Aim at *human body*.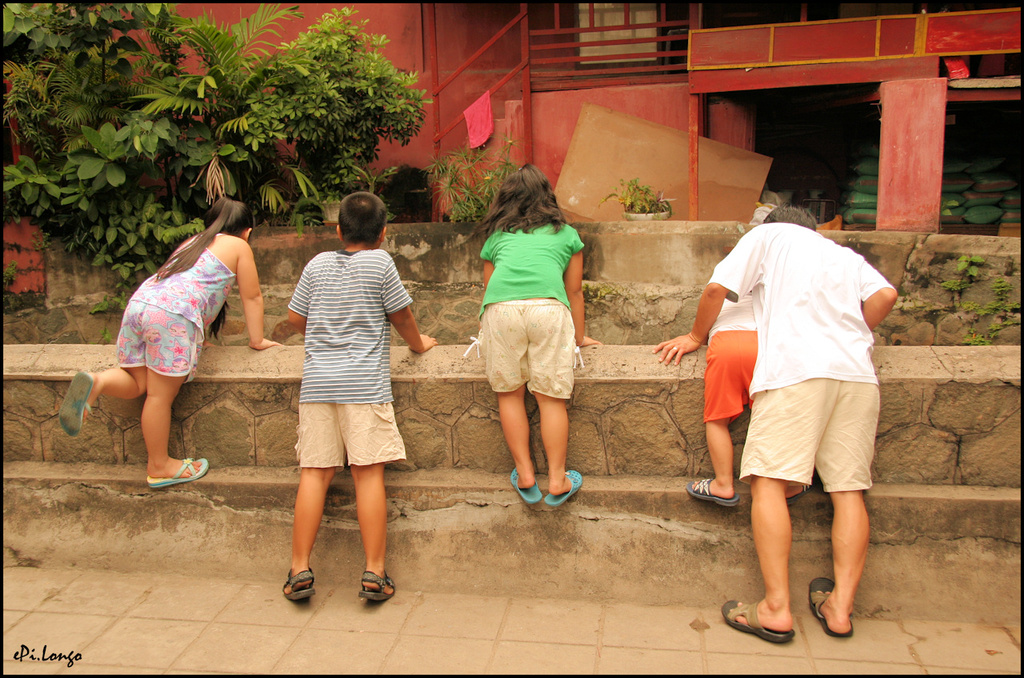
Aimed at locate(692, 197, 889, 645).
